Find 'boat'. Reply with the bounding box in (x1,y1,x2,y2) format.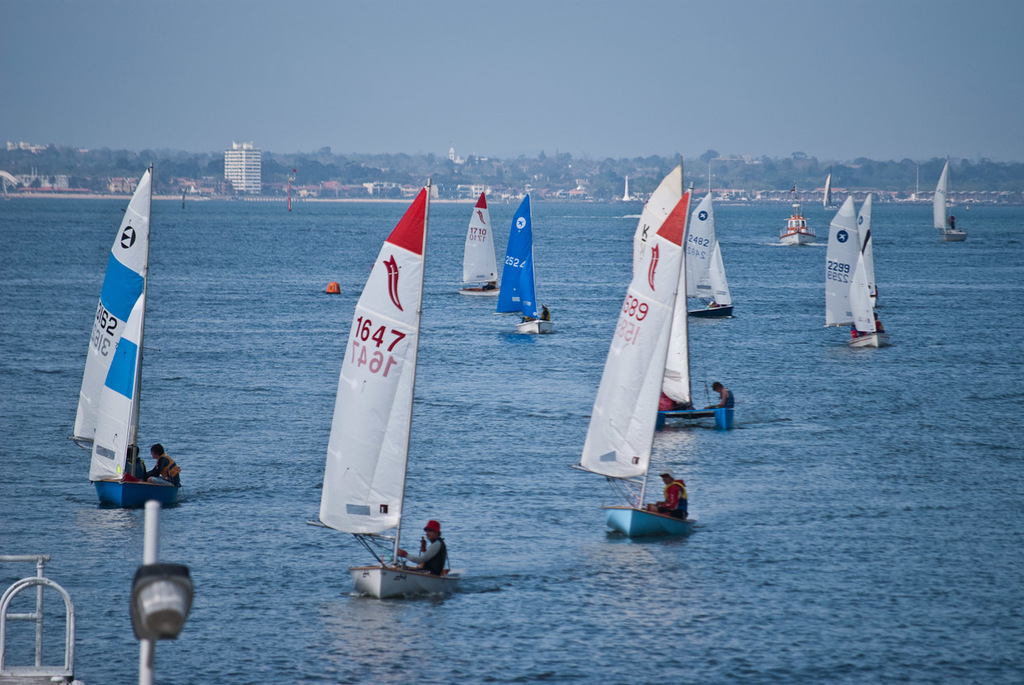
(583,188,698,542).
